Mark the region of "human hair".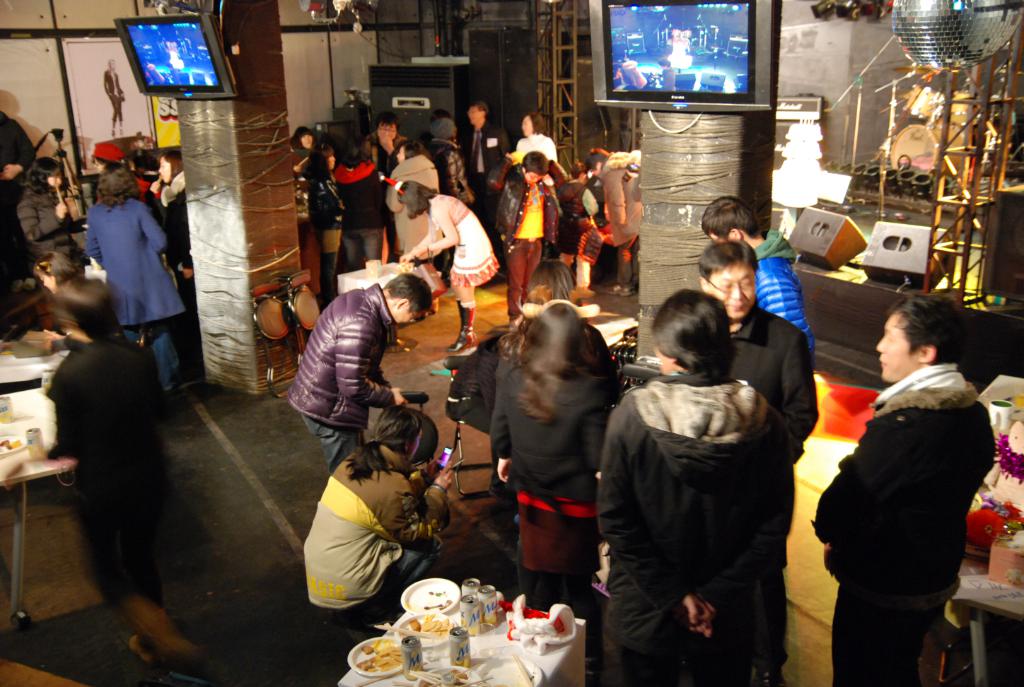
Region: <box>288,124,315,155</box>.
